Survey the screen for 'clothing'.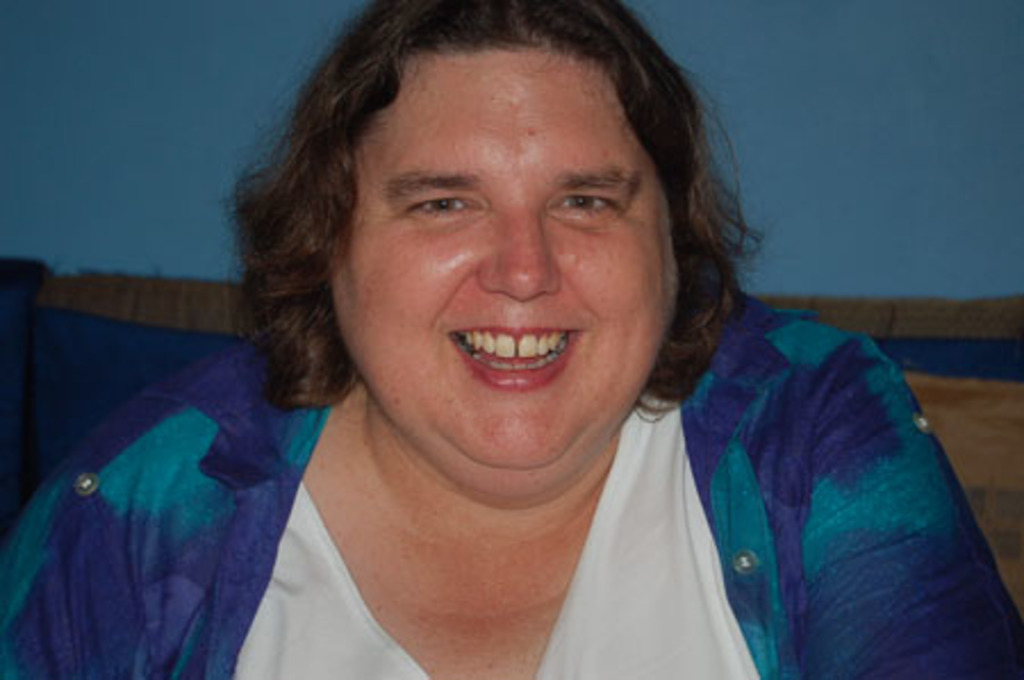
Survey found: crop(116, 157, 933, 679).
